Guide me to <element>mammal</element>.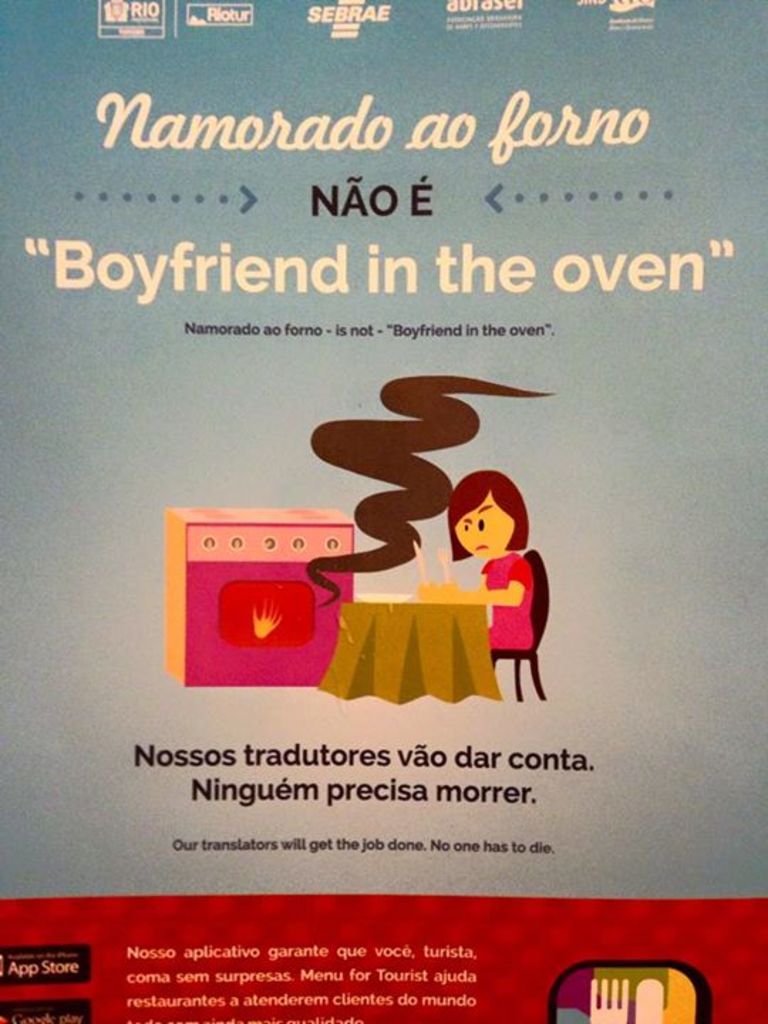
Guidance: rect(435, 469, 556, 676).
